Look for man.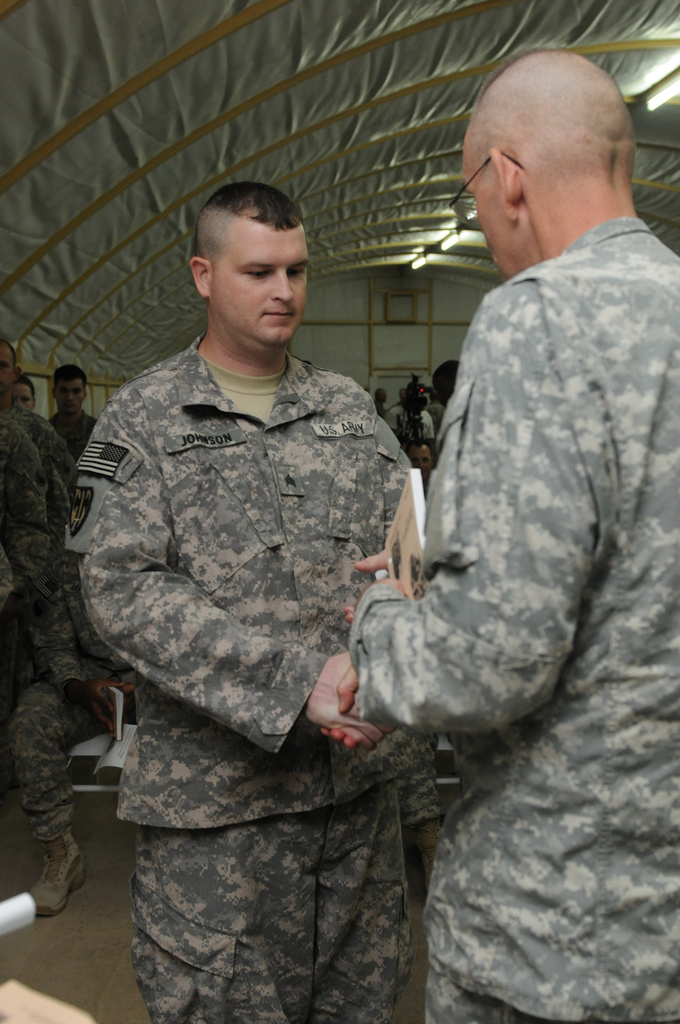
Found: region(418, 398, 430, 438).
